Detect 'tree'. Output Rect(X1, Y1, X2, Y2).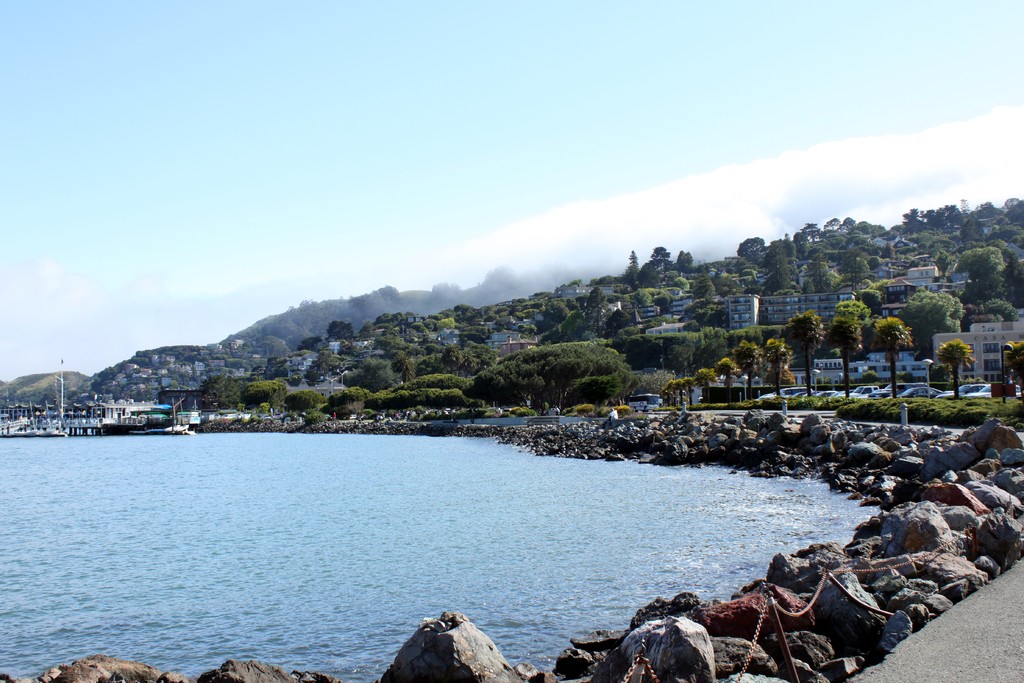
Rect(324, 320, 356, 339).
